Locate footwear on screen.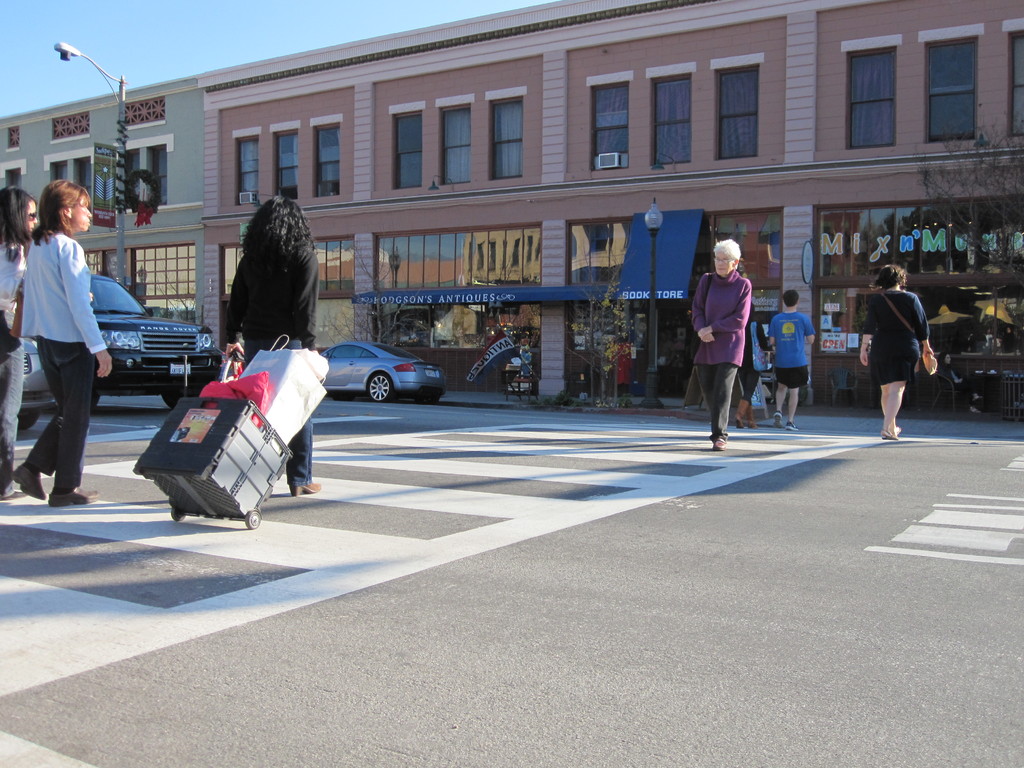
On screen at Rect(3, 484, 25, 500).
